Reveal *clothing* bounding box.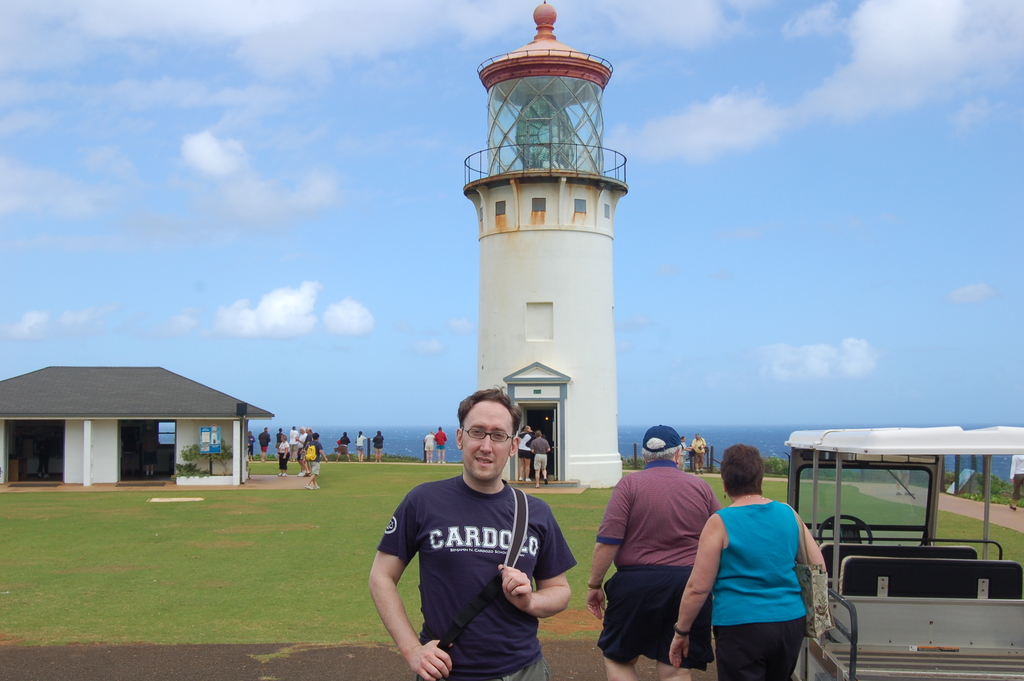
Revealed: Rect(340, 436, 351, 453).
